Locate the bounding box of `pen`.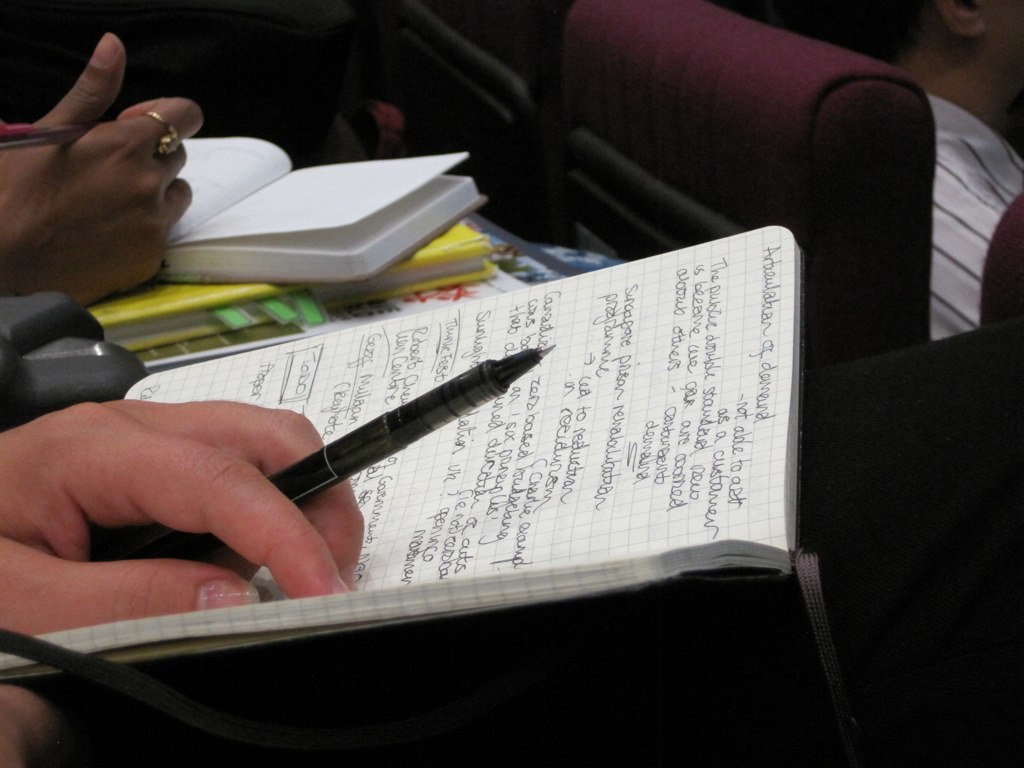
Bounding box: [x1=0, y1=115, x2=107, y2=149].
